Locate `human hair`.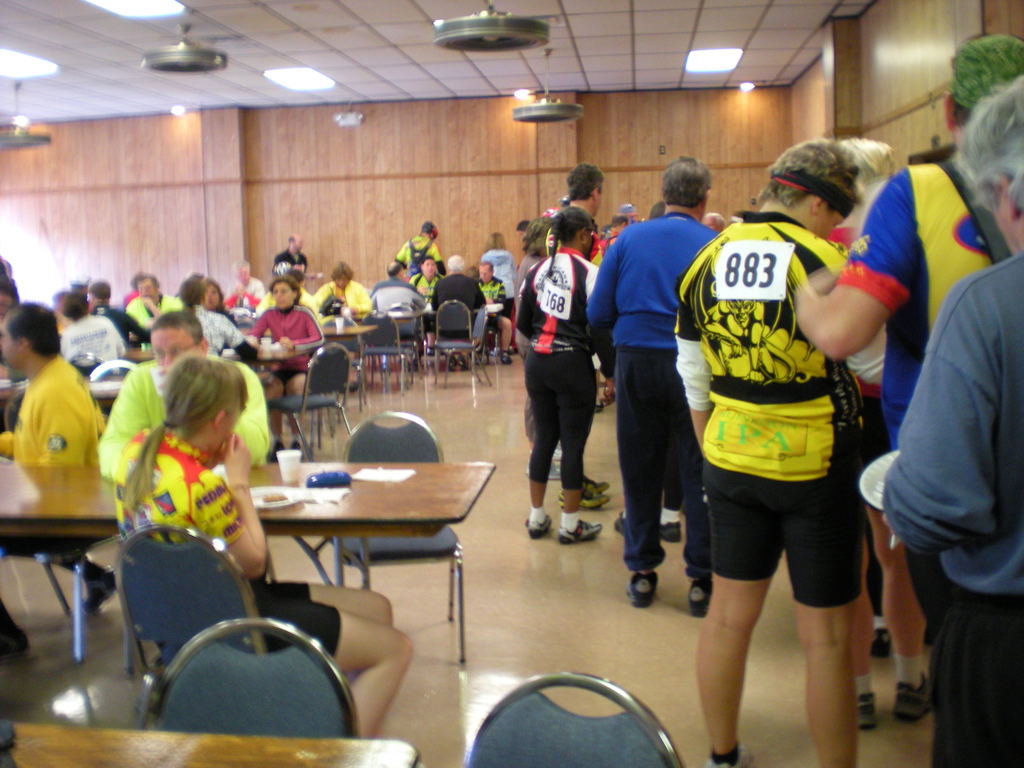
Bounding box: 661/150/714/209.
